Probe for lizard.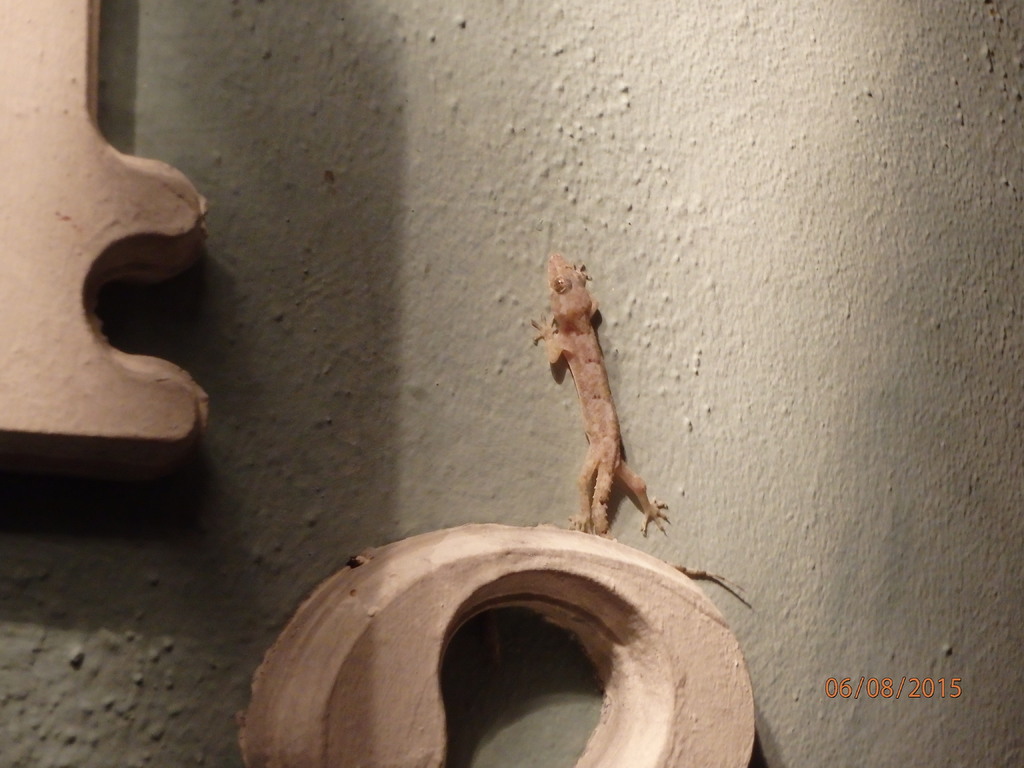
Probe result: 541/274/734/596.
